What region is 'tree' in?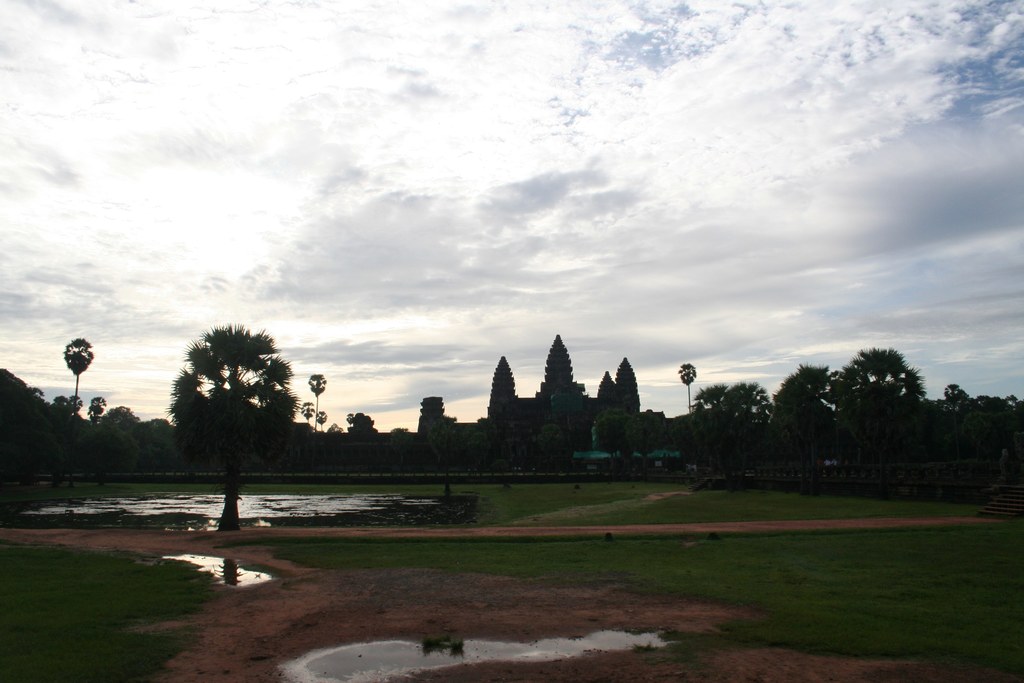
locate(63, 334, 97, 420).
